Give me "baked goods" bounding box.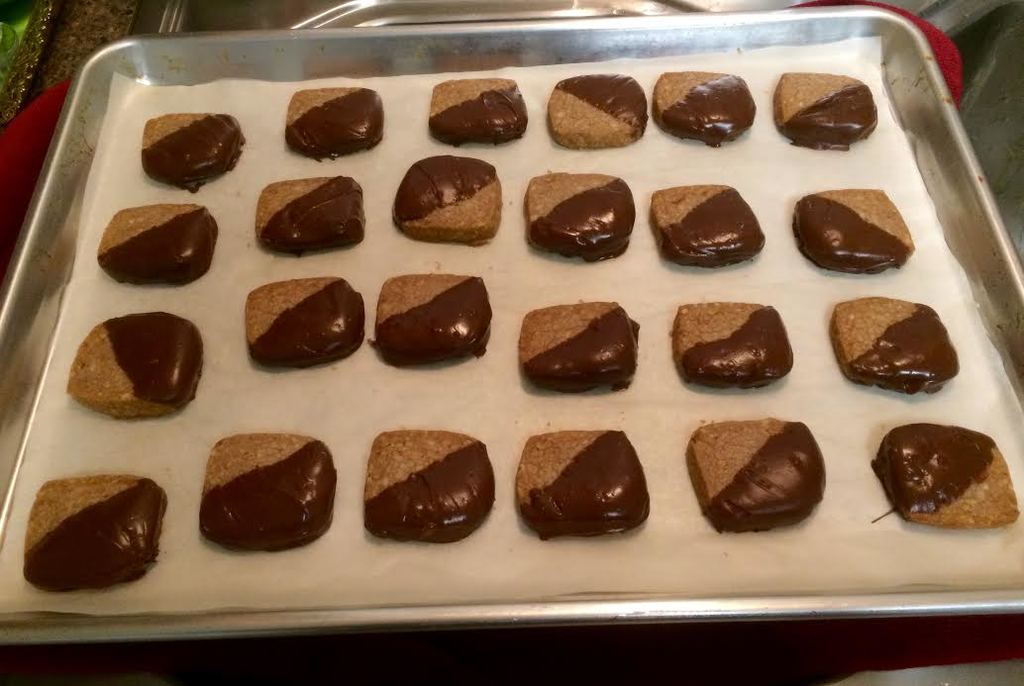
<region>514, 301, 642, 394</region>.
